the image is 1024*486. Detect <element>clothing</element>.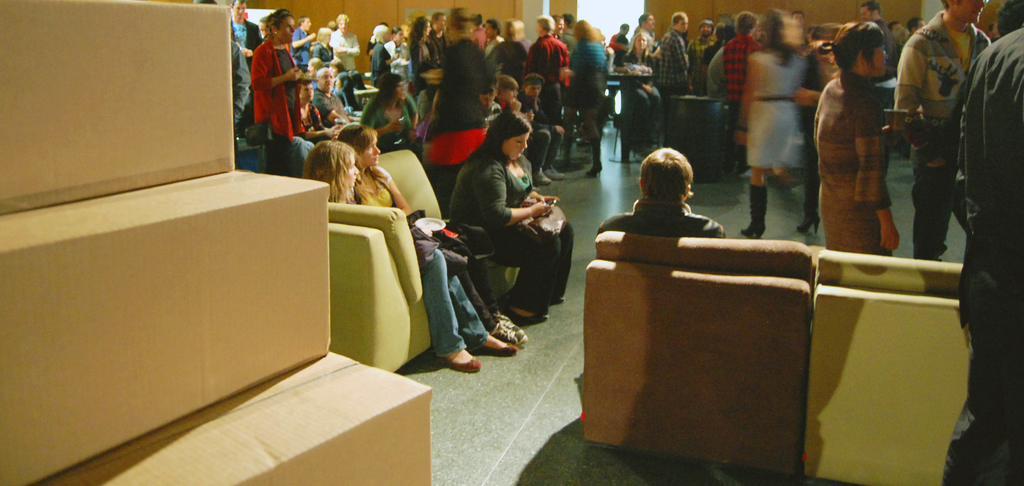
Detection: locate(524, 33, 569, 115).
